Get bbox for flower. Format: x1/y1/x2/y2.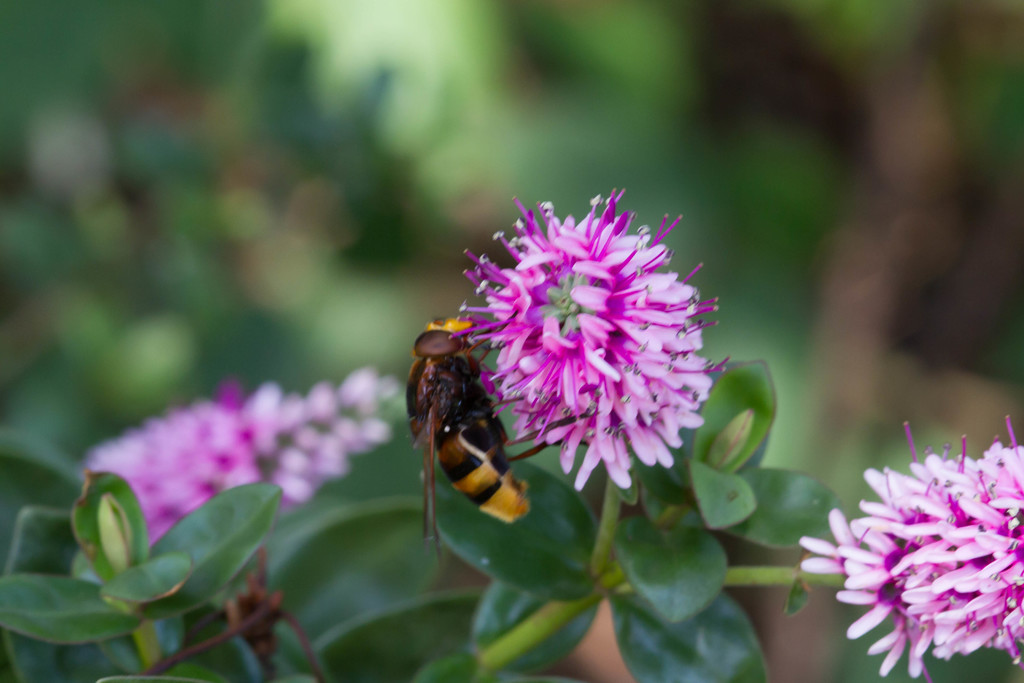
75/362/410/551.
